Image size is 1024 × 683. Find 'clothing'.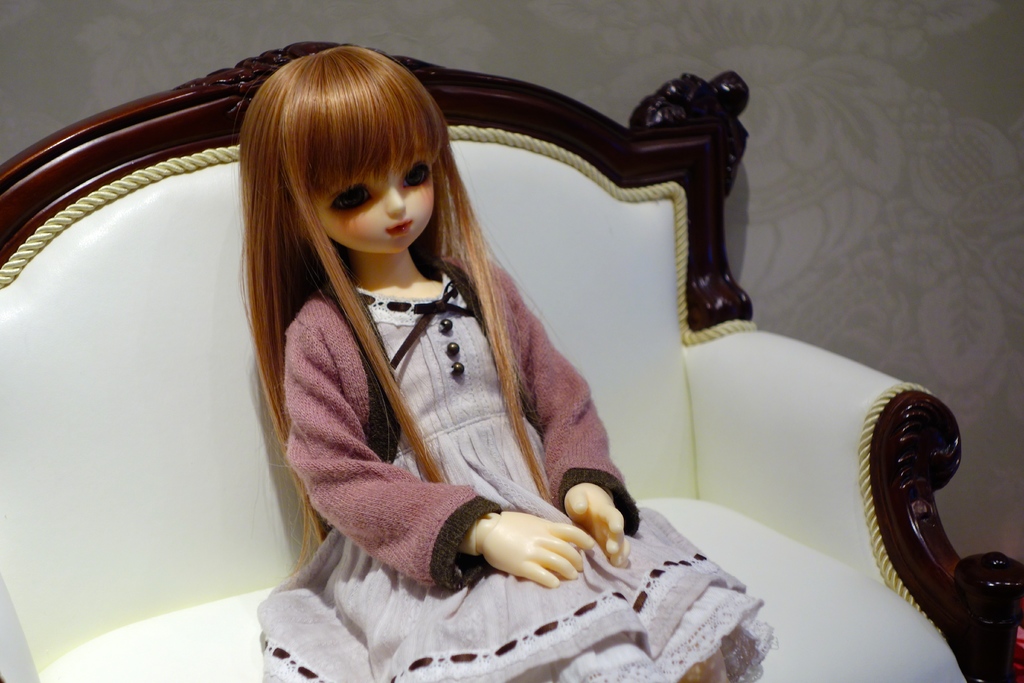
{"x1": 232, "y1": 203, "x2": 669, "y2": 623}.
